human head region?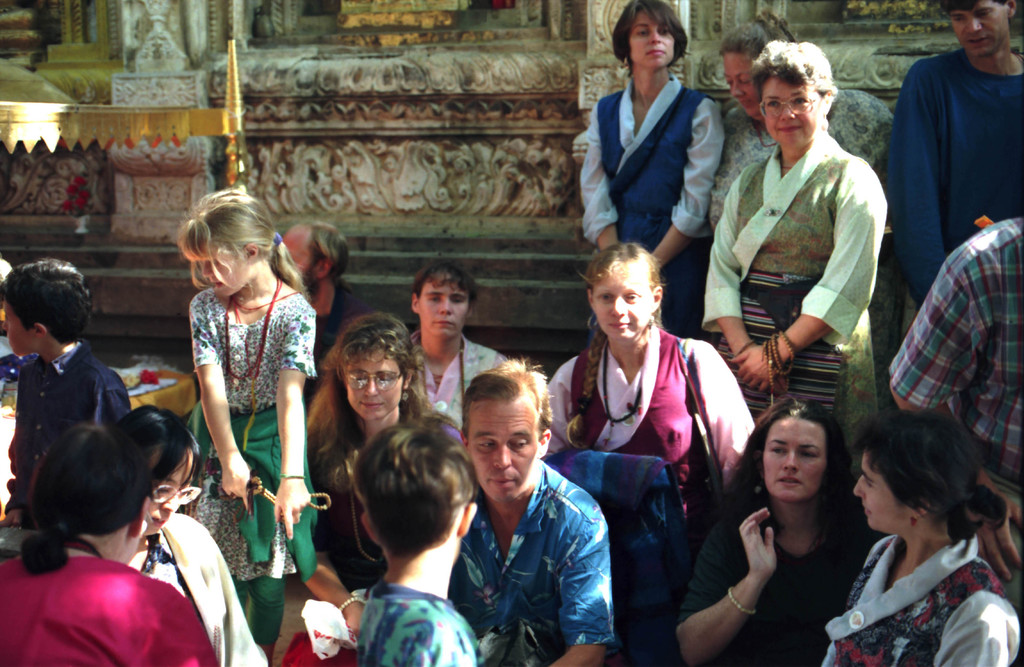
select_region(761, 44, 835, 147)
